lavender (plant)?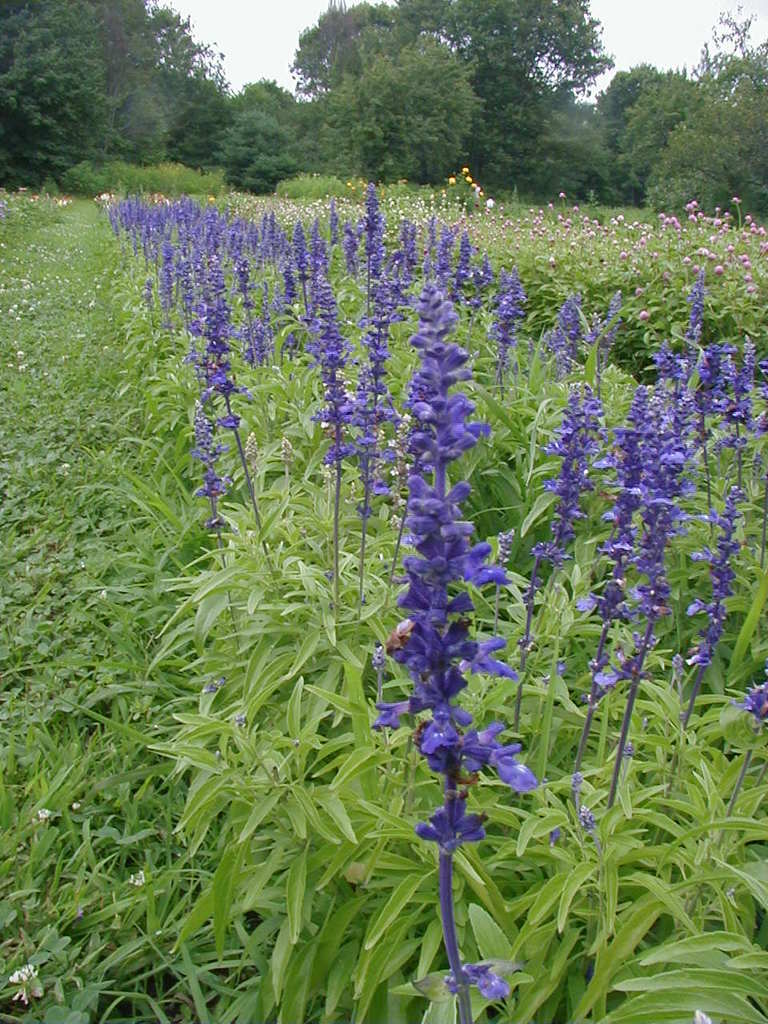
(x1=186, y1=317, x2=234, y2=514)
